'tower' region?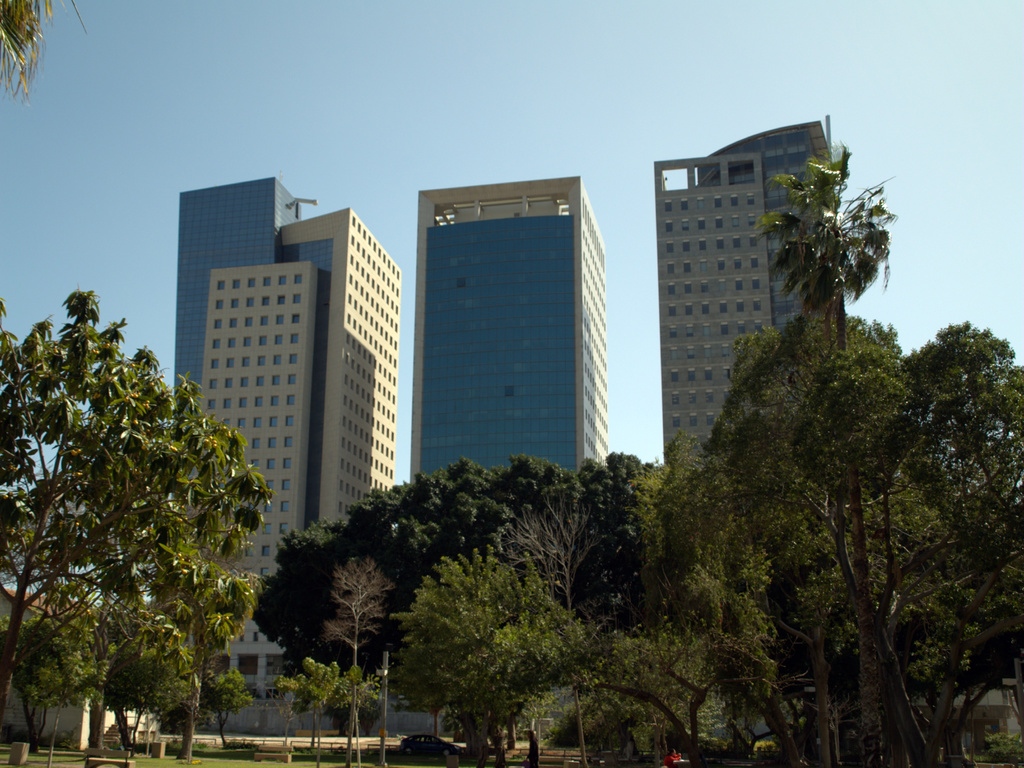
394 166 620 486
